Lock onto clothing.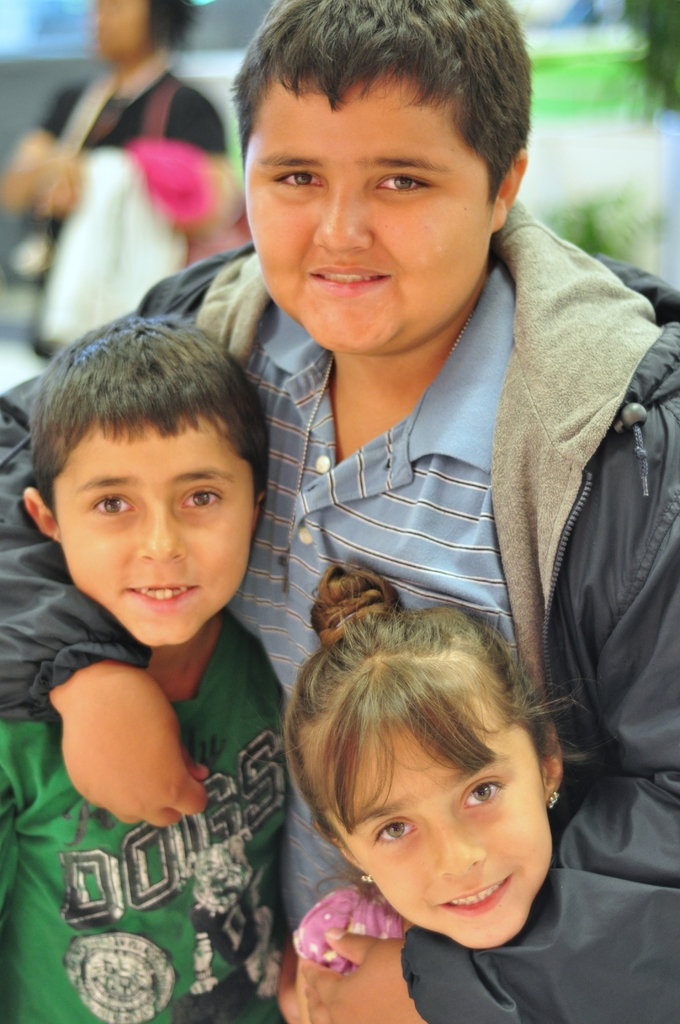
Locked: left=6, top=612, right=291, bottom=1023.
